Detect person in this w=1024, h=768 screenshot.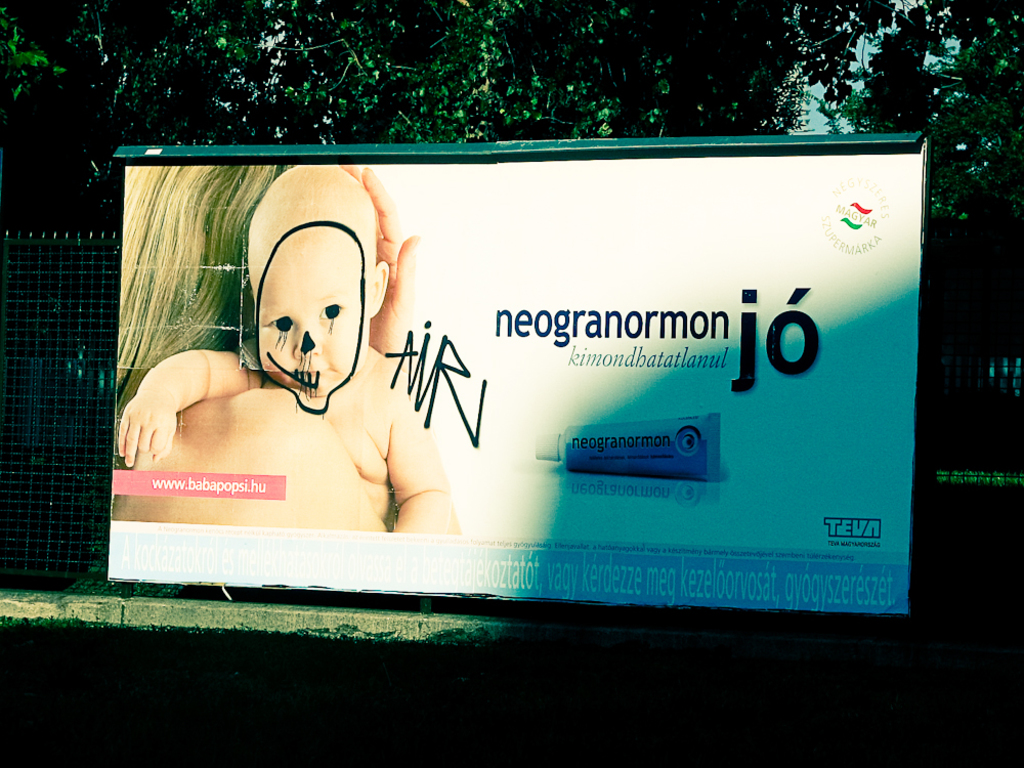
Detection: [127,164,456,539].
